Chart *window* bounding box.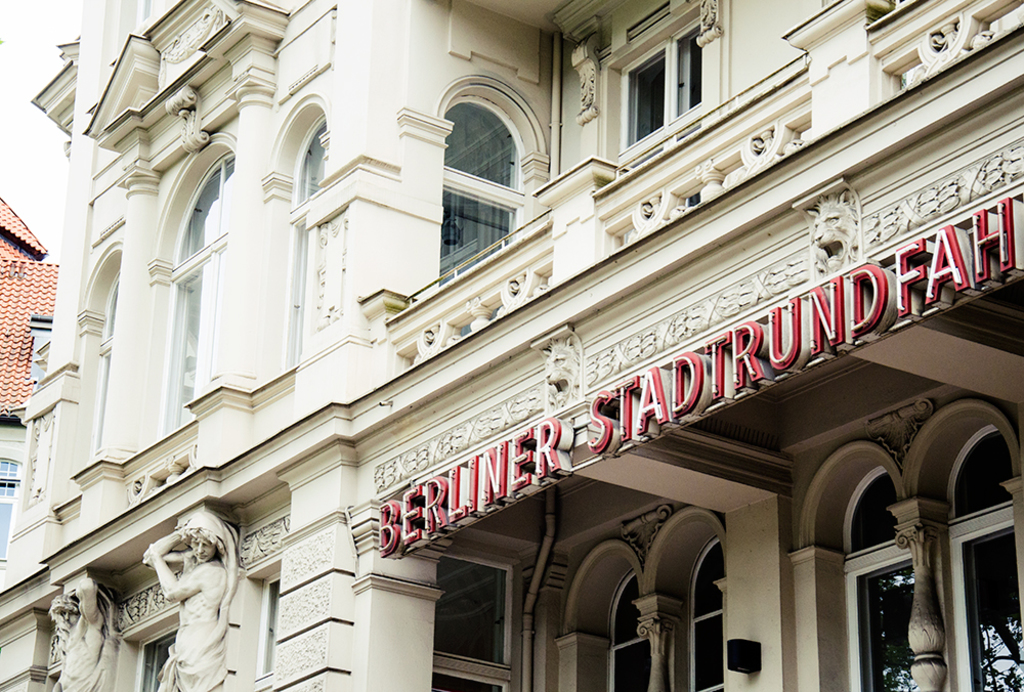
Charted: [x1=434, y1=66, x2=528, y2=275].
